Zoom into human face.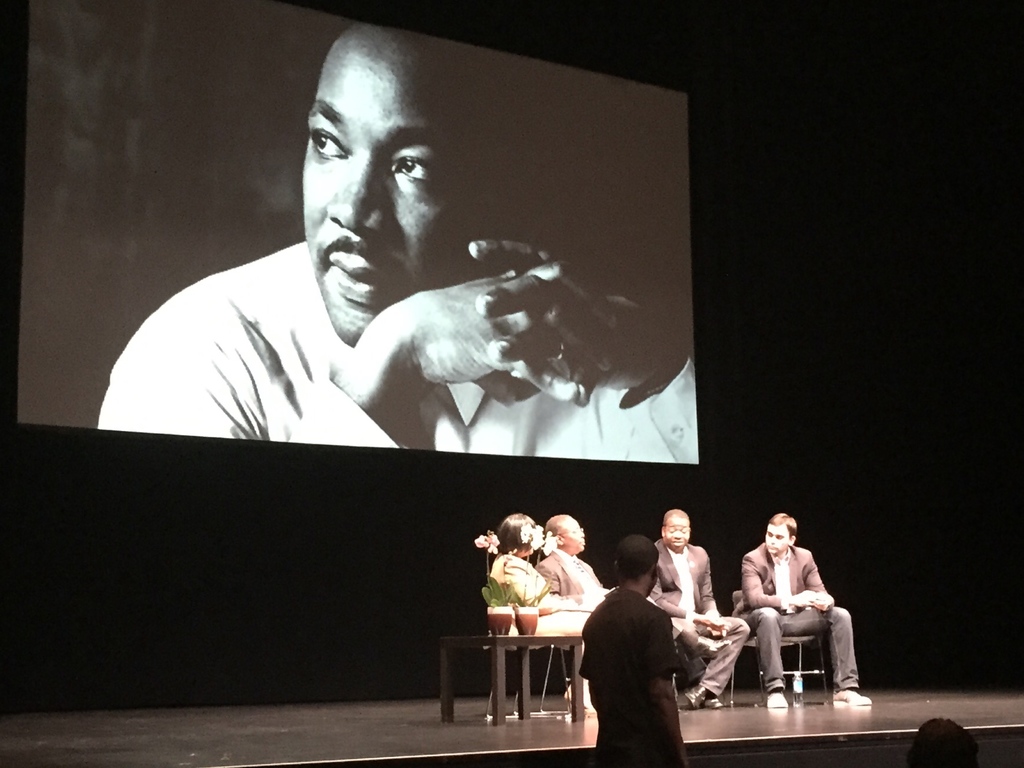
Zoom target: [left=563, top=518, right=589, bottom=552].
